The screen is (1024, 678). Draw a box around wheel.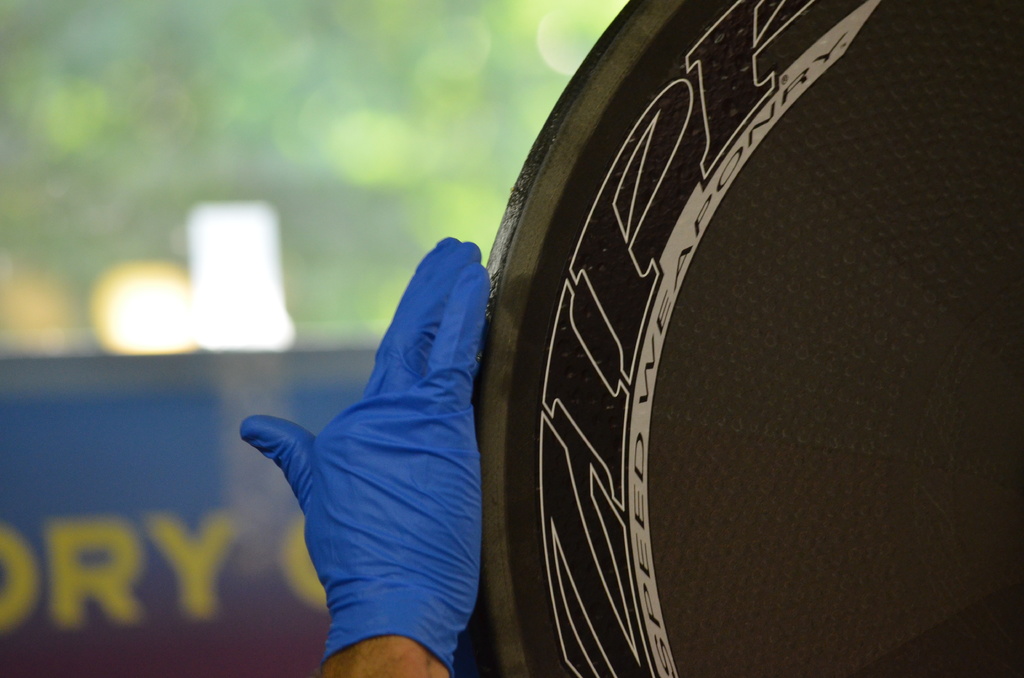
443/0/938/677.
